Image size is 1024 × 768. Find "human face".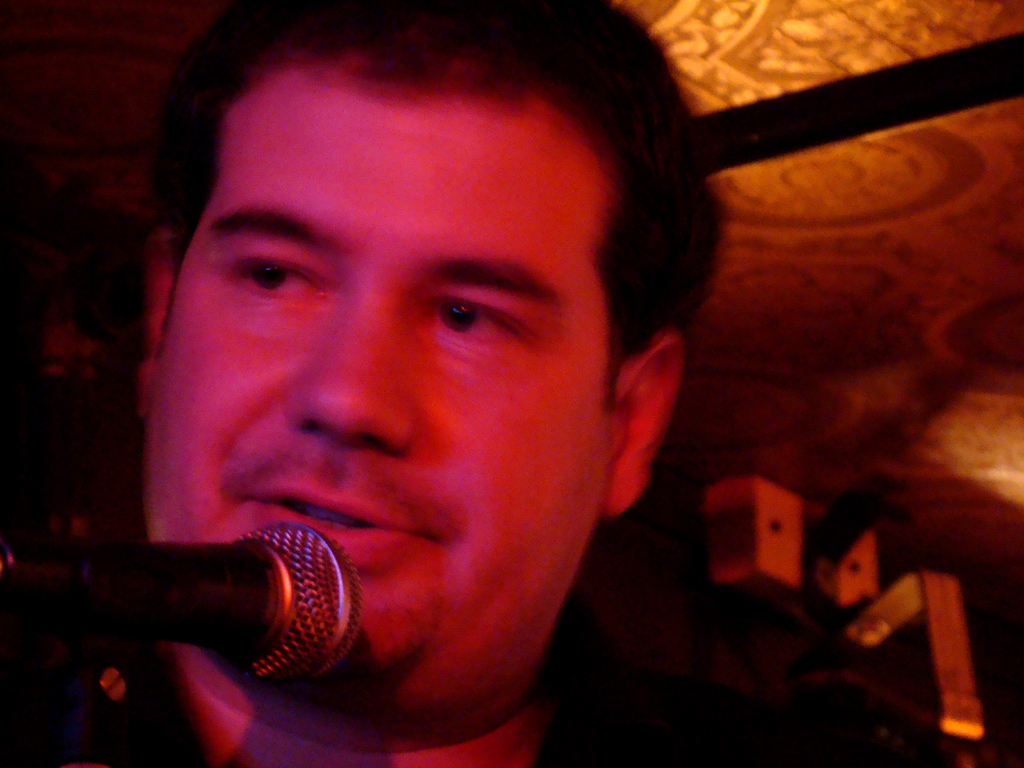
143/71/616/684.
